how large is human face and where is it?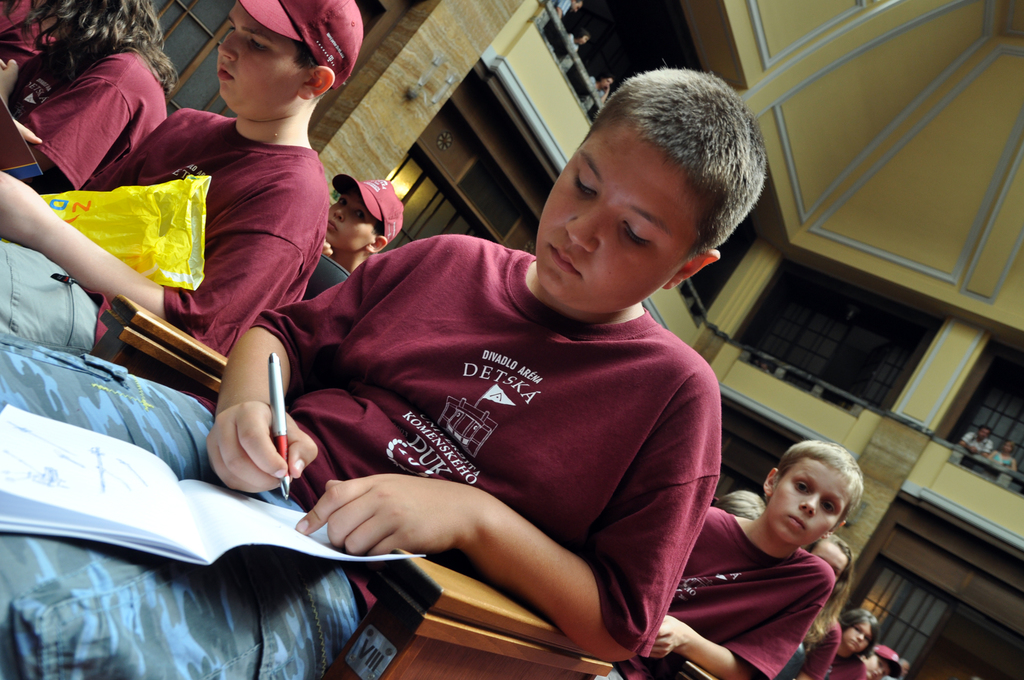
Bounding box: region(844, 619, 870, 645).
